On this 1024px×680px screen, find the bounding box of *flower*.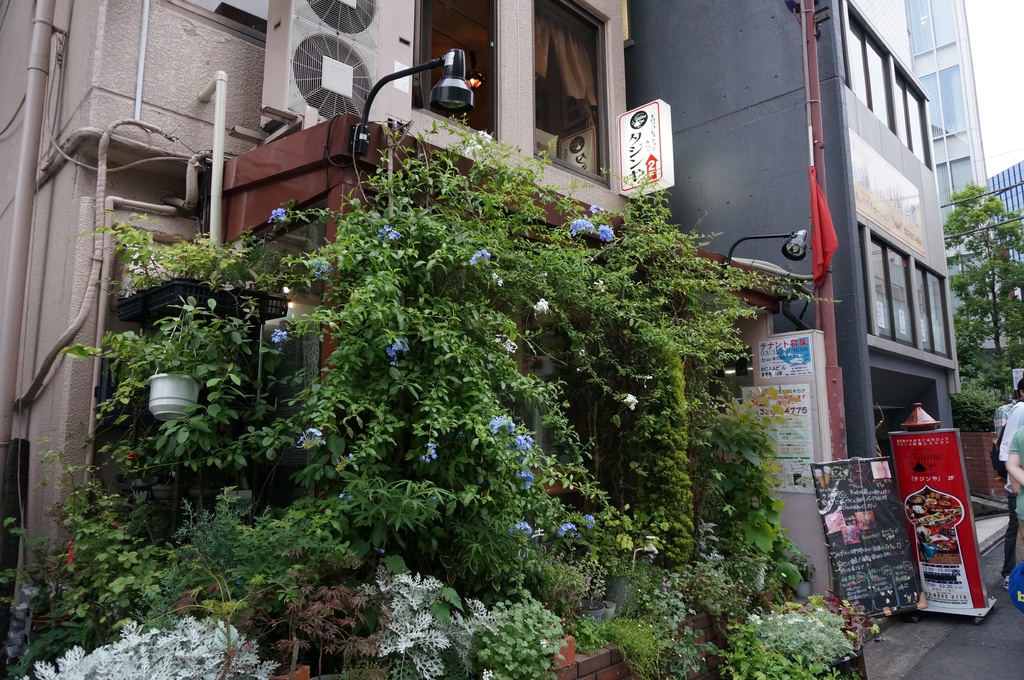
Bounding box: rect(424, 438, 440, 467).
